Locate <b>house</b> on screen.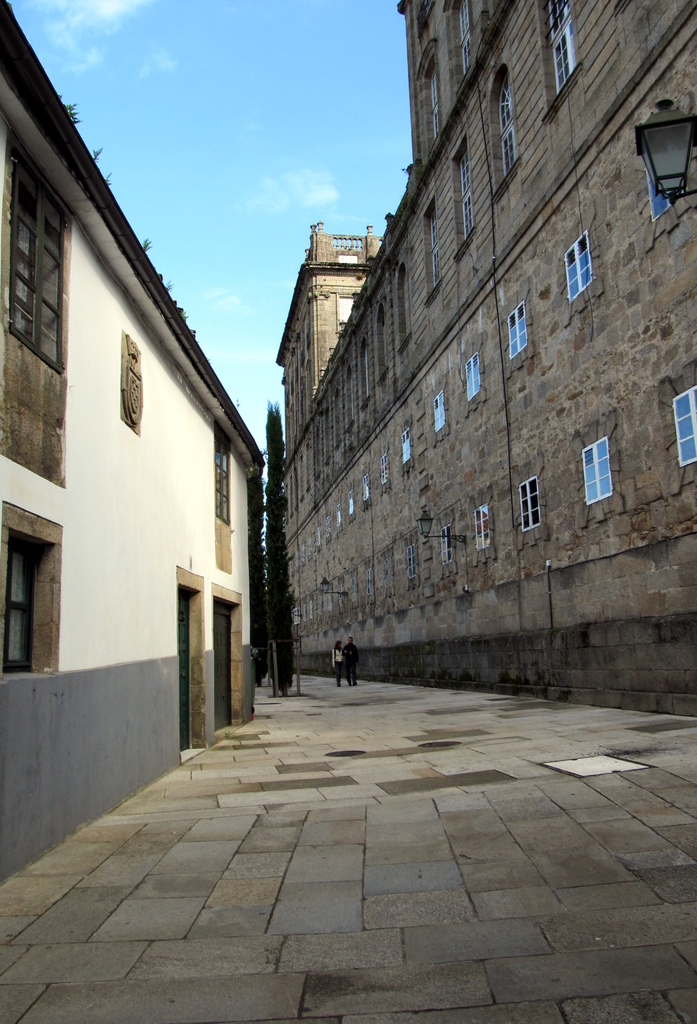
On screen at pyautogui.locateOnScreen(222, 56, 679, 739).
